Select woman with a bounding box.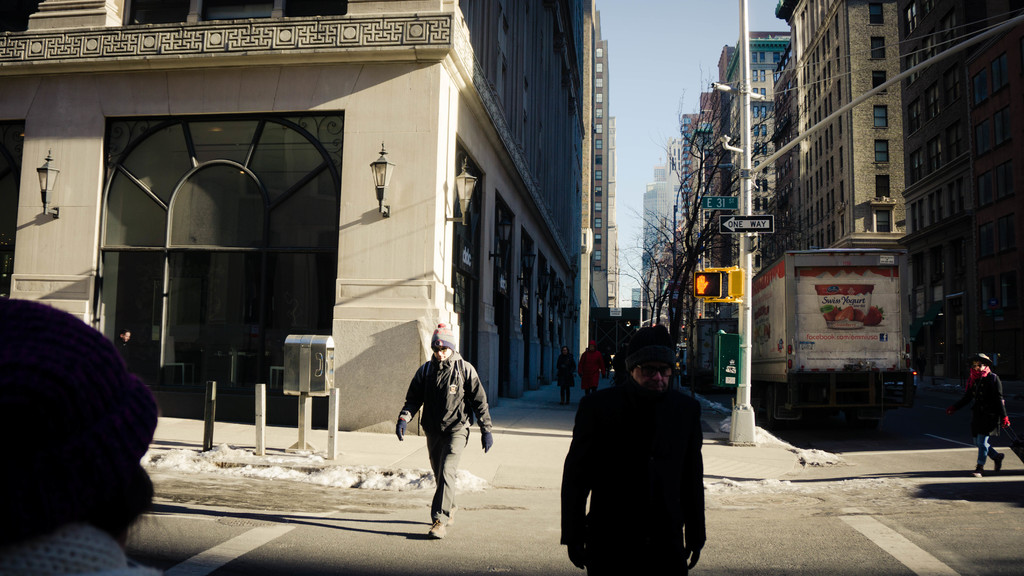
<bbox>559, 348, 572, 406</bbox>.
